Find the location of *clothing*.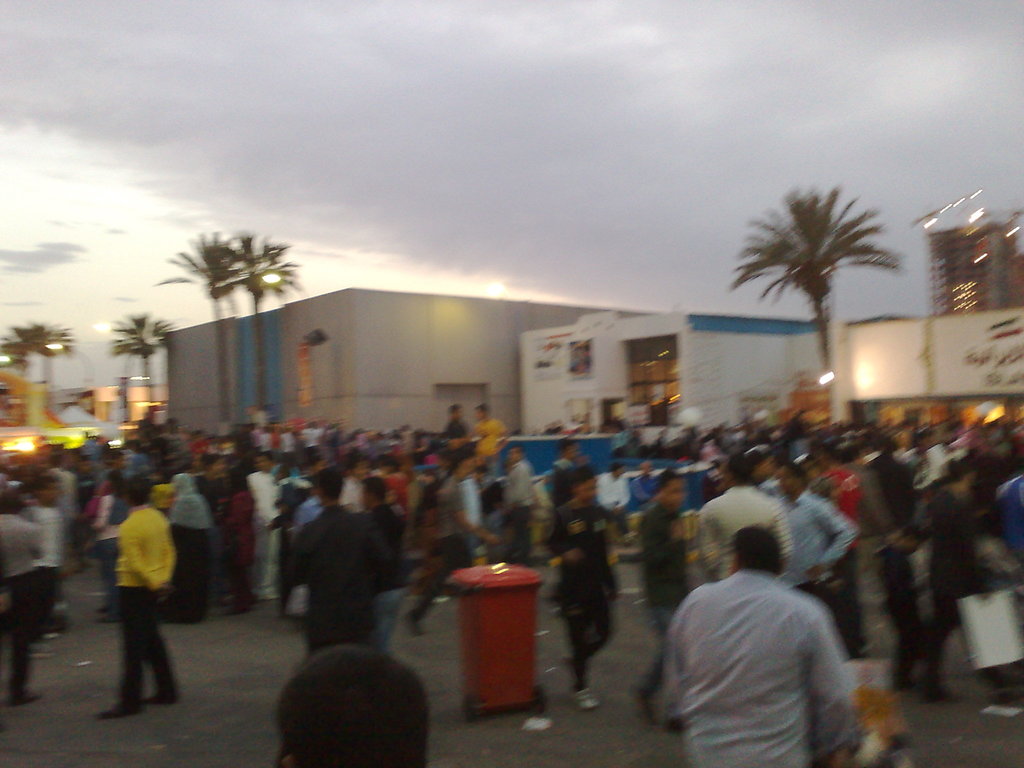
Location: x1=638 y1=497 x2=692 y2=641.
